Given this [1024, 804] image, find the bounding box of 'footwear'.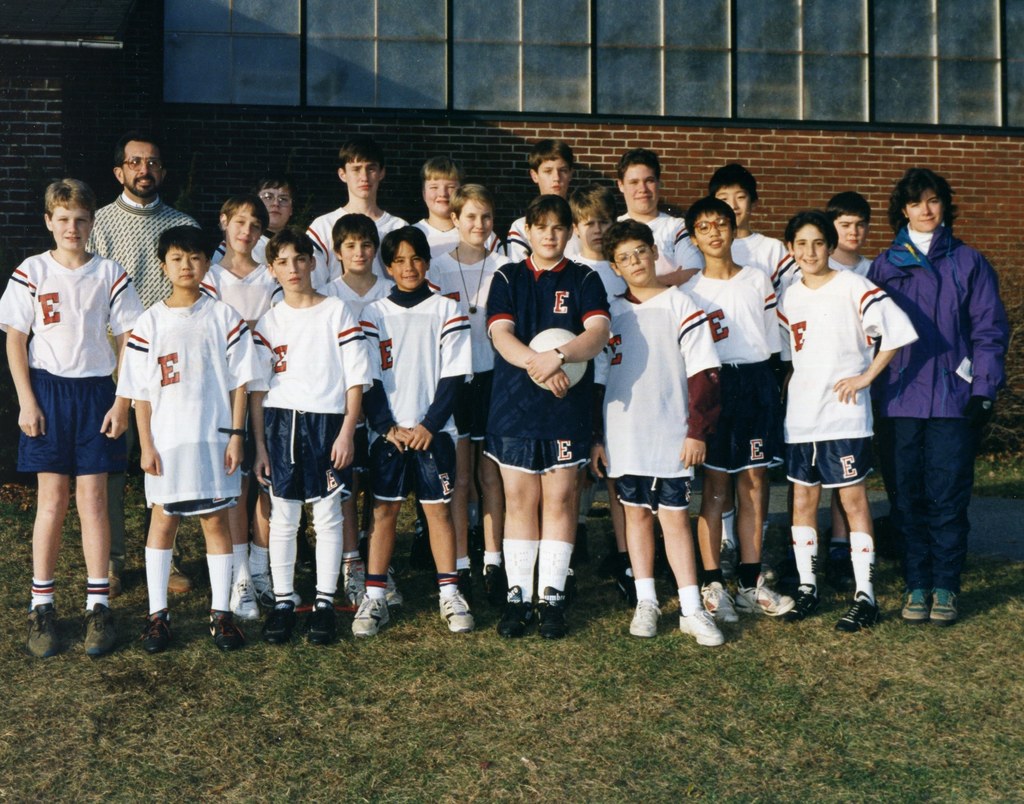
BBox(785, 584, 819, 620).
